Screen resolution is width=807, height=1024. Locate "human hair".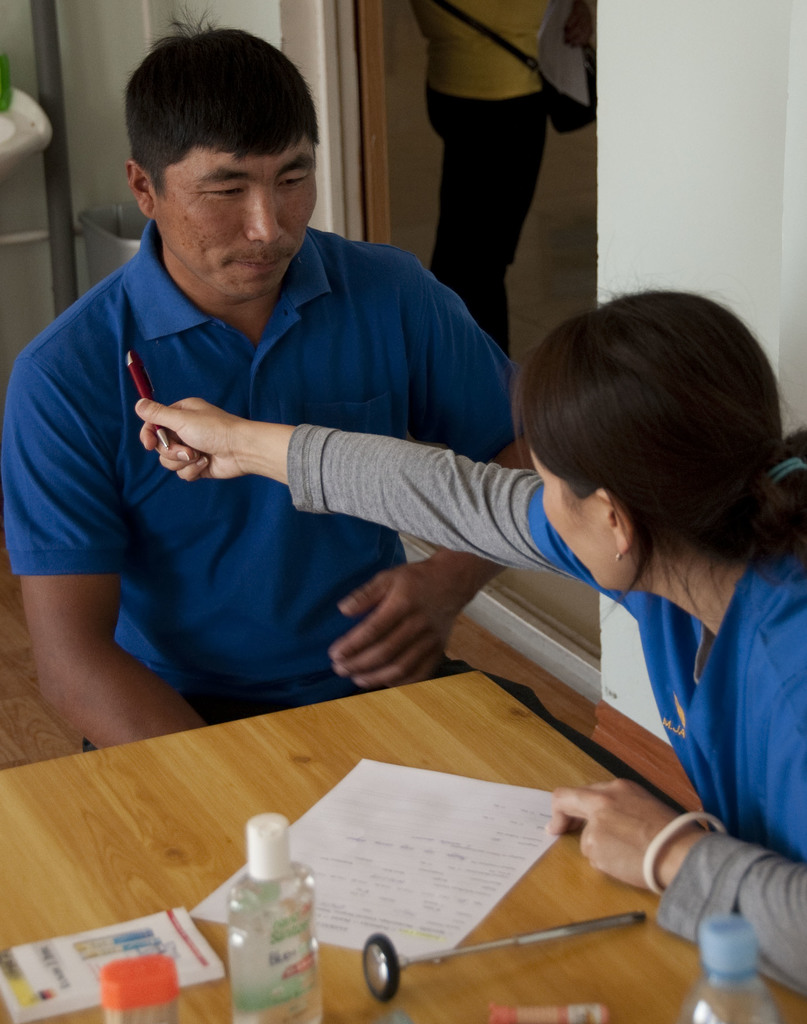
529:279:791:616.
